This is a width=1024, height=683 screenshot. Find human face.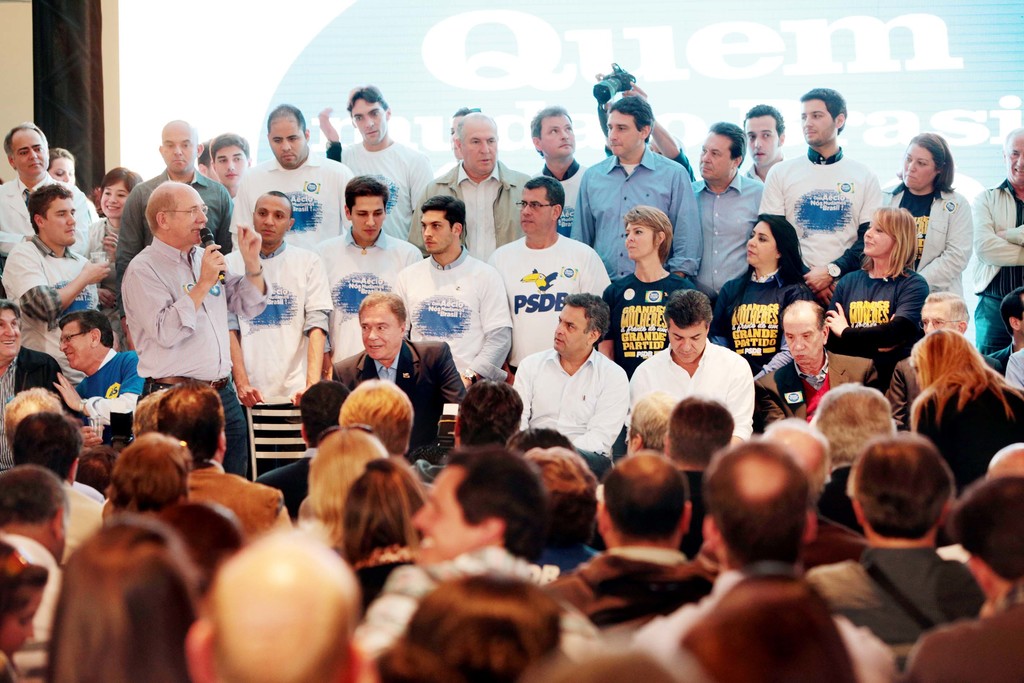
Bounding box: bbox=(349, 99, 386, 143).
